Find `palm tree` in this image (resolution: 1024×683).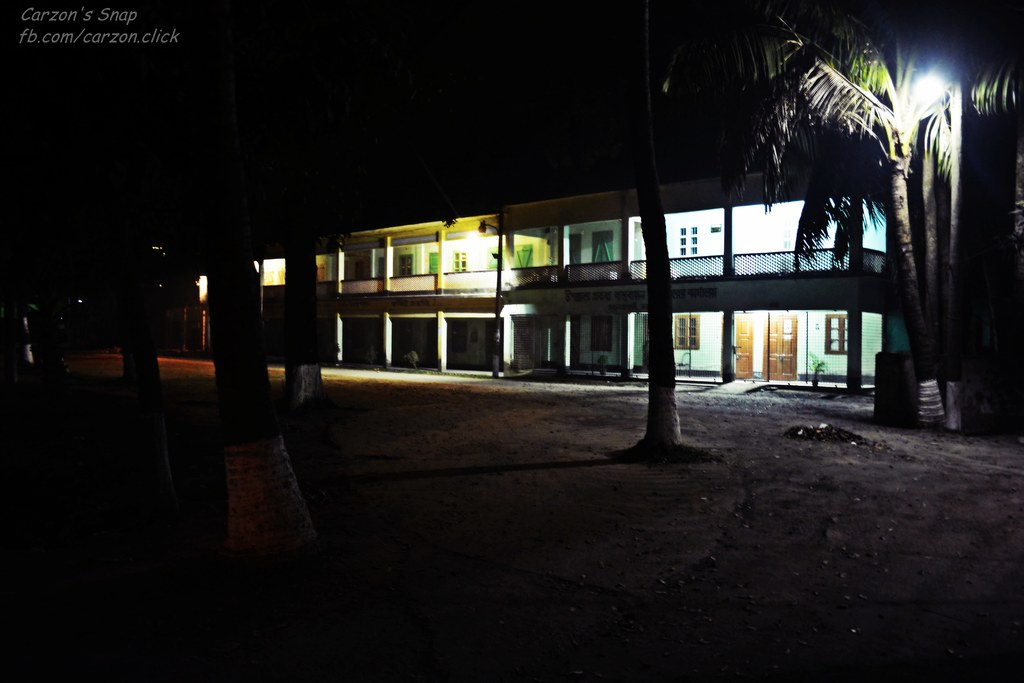
[x1=726, y1=36, x2=989, y2=411].
